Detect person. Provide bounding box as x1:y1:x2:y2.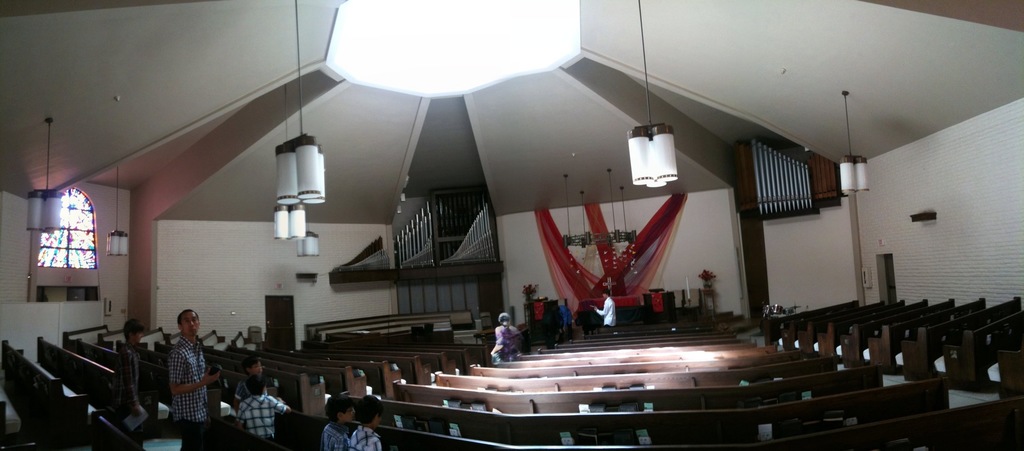
485:313:525:365.
